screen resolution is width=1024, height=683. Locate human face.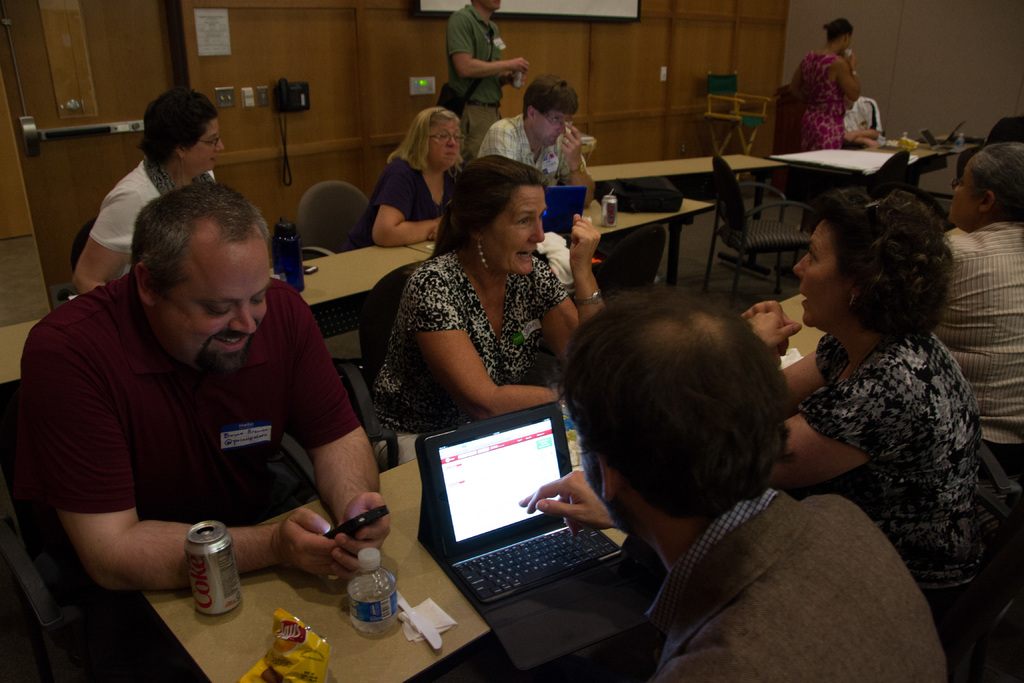
select_region(951, 172, 980, 217).
